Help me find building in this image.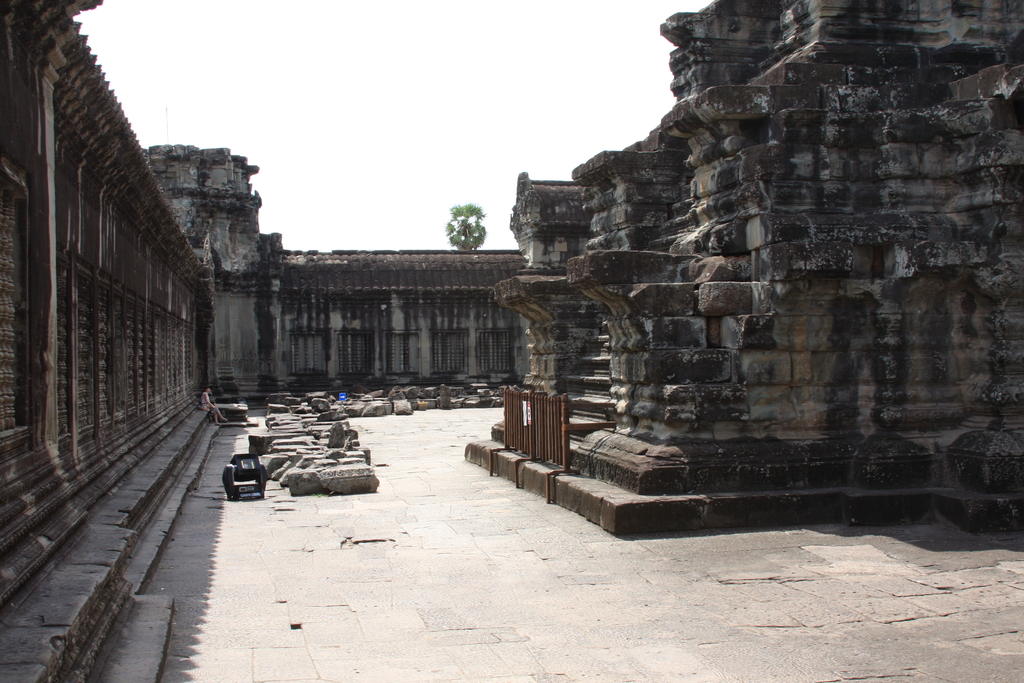
Found it: <box>462,5,1023,544</box>.
